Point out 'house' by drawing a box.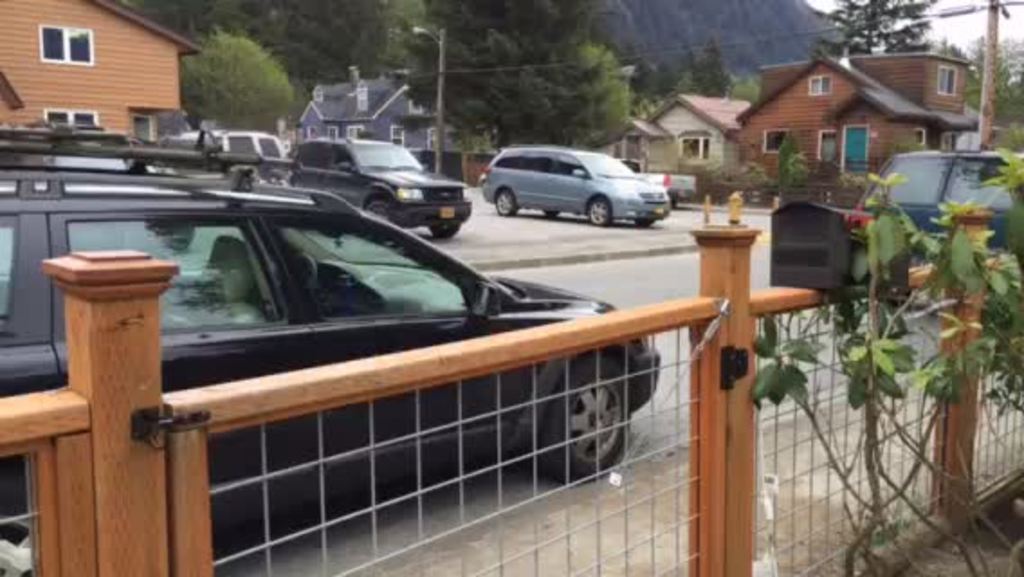
rect(591, 97, 754, 177).
